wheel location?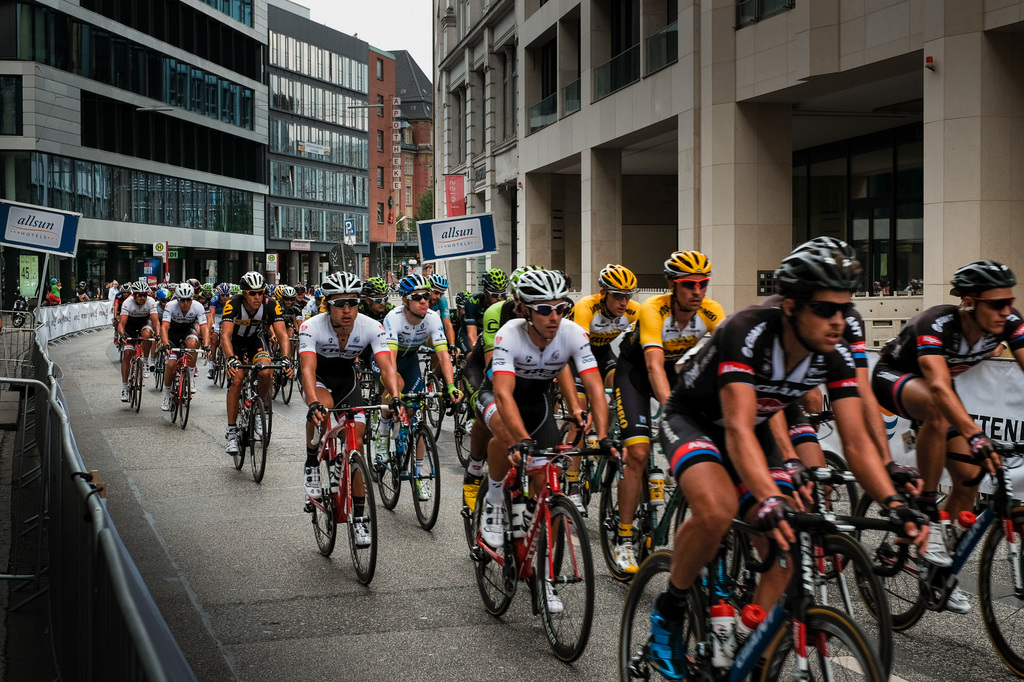
(124,358,134,408)
